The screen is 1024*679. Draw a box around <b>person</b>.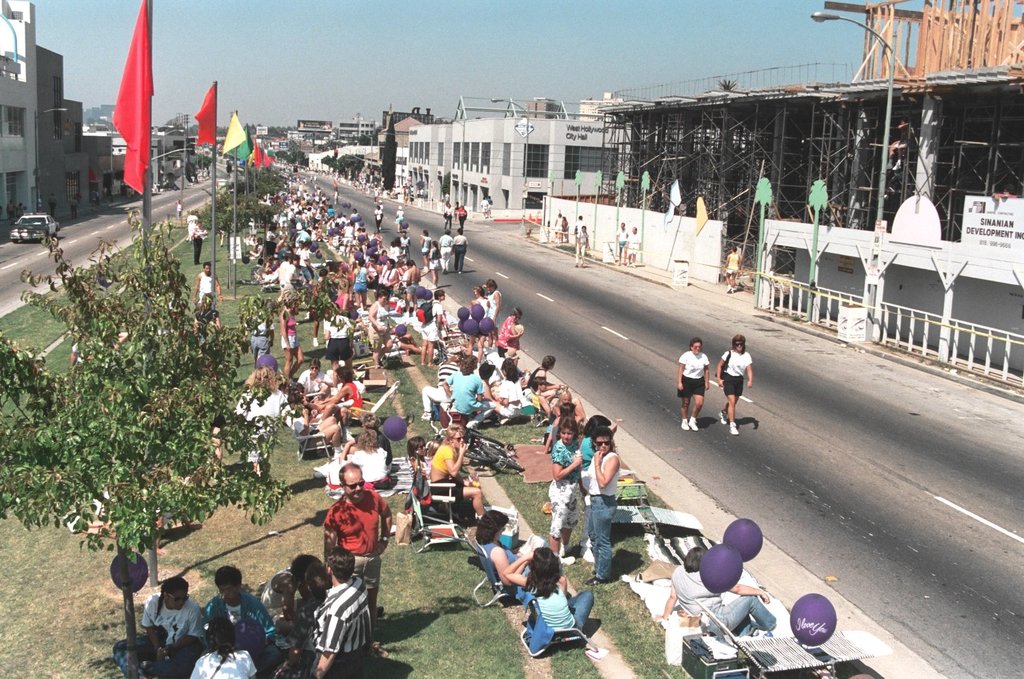
<bbox>656, 544, 777, 647</bbox>.
